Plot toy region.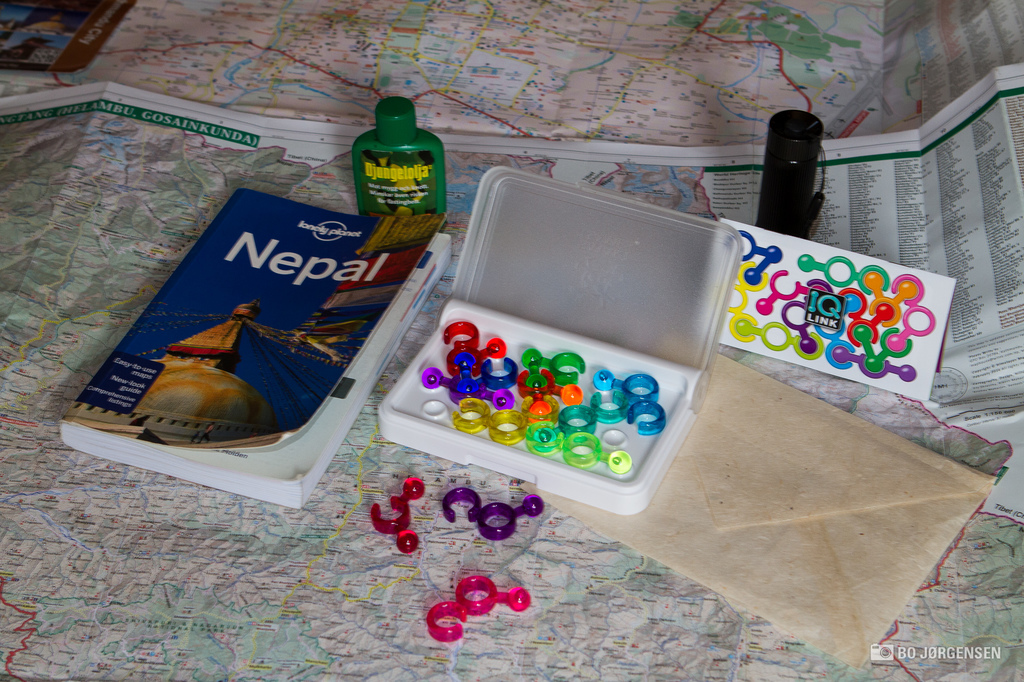
Plotted at left=428, top=574, right=528, bottom=642.
